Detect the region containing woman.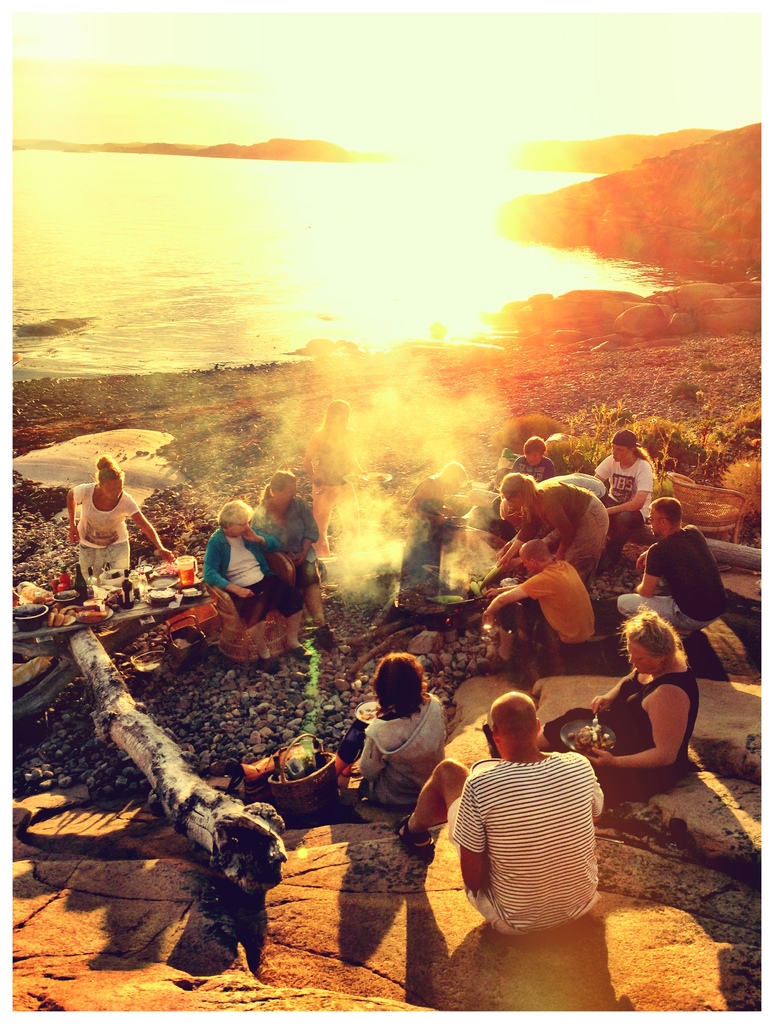
57, 449, 181, 593.
